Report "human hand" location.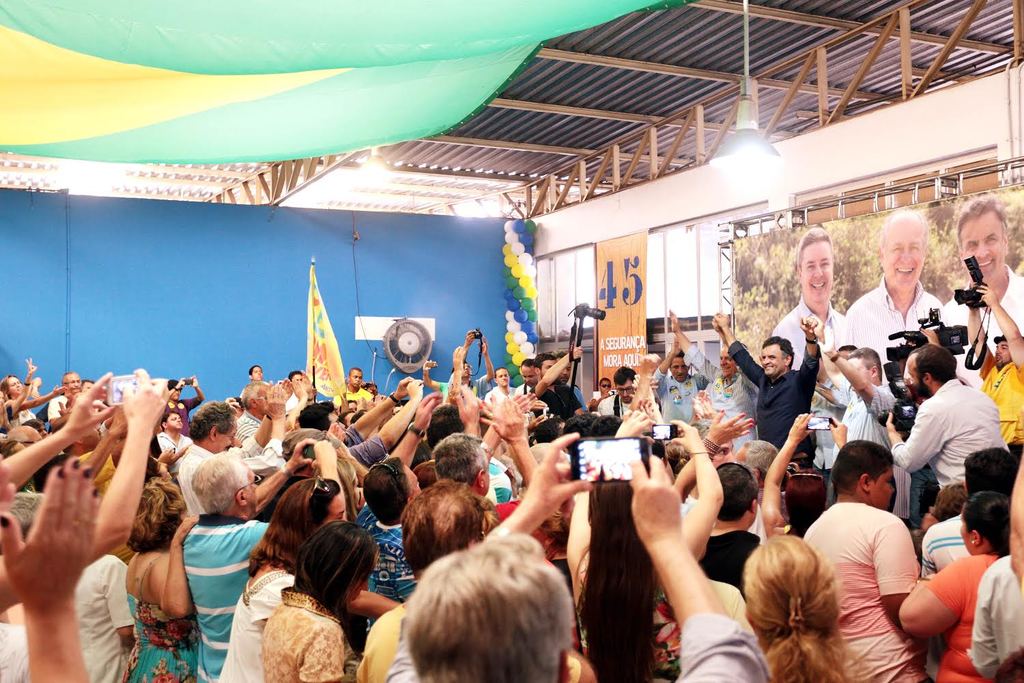
Report: bbox=[924, 326, 941, 346].
